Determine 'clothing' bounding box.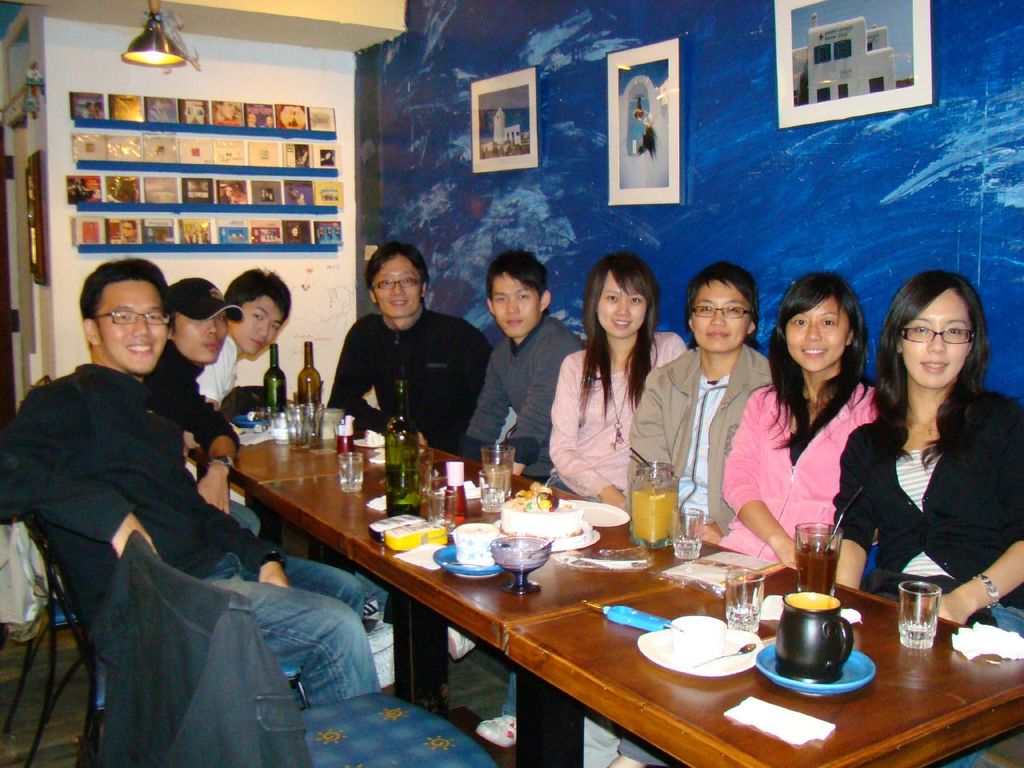
Determined: locate(712, 370, 878, 568).
